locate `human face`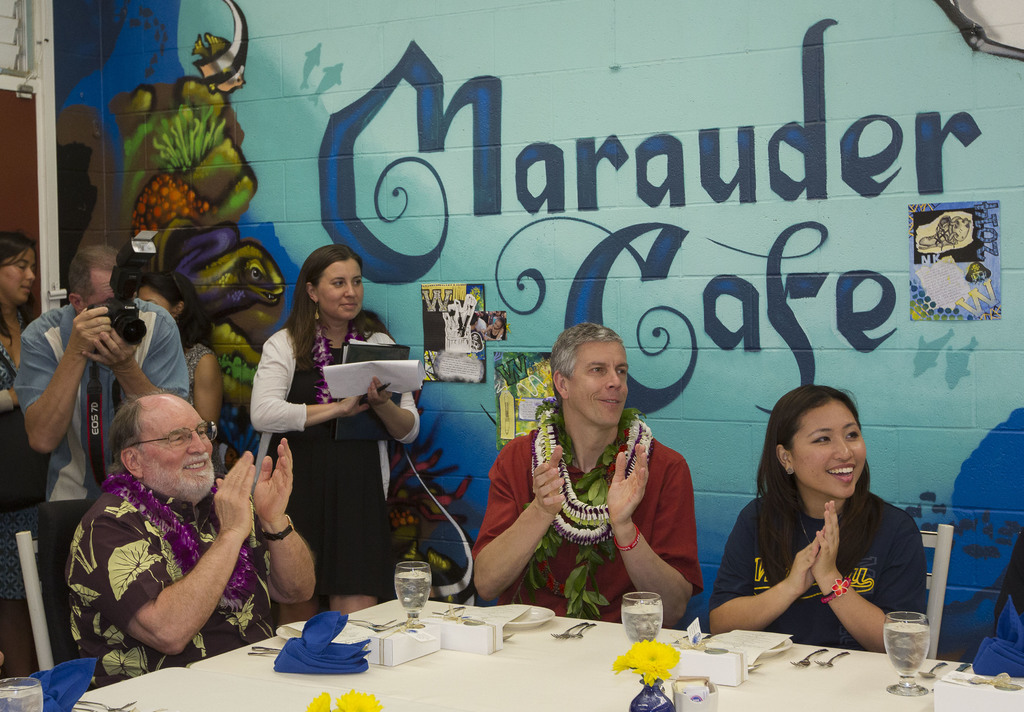
select_region(0, 251, 39, 303)
